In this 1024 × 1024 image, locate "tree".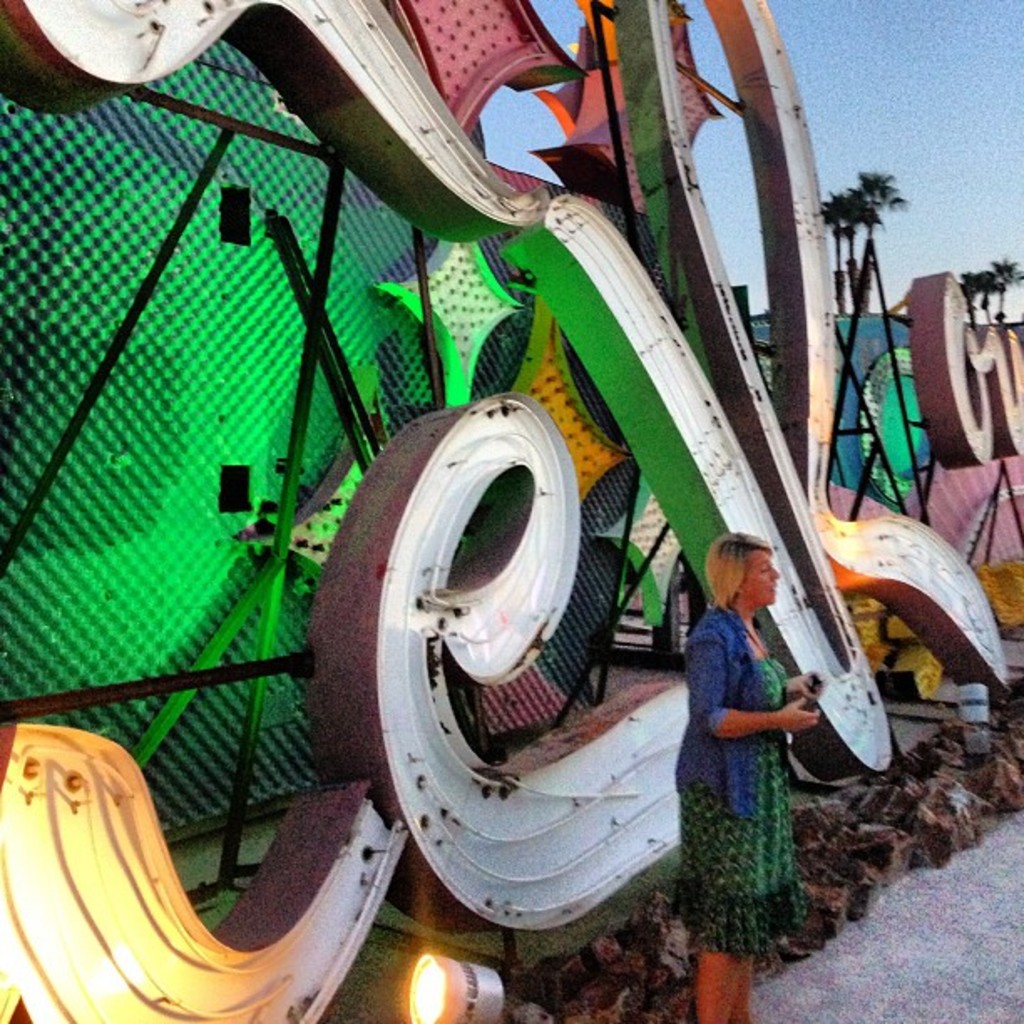
Bounding box: 853:164:912:308.
